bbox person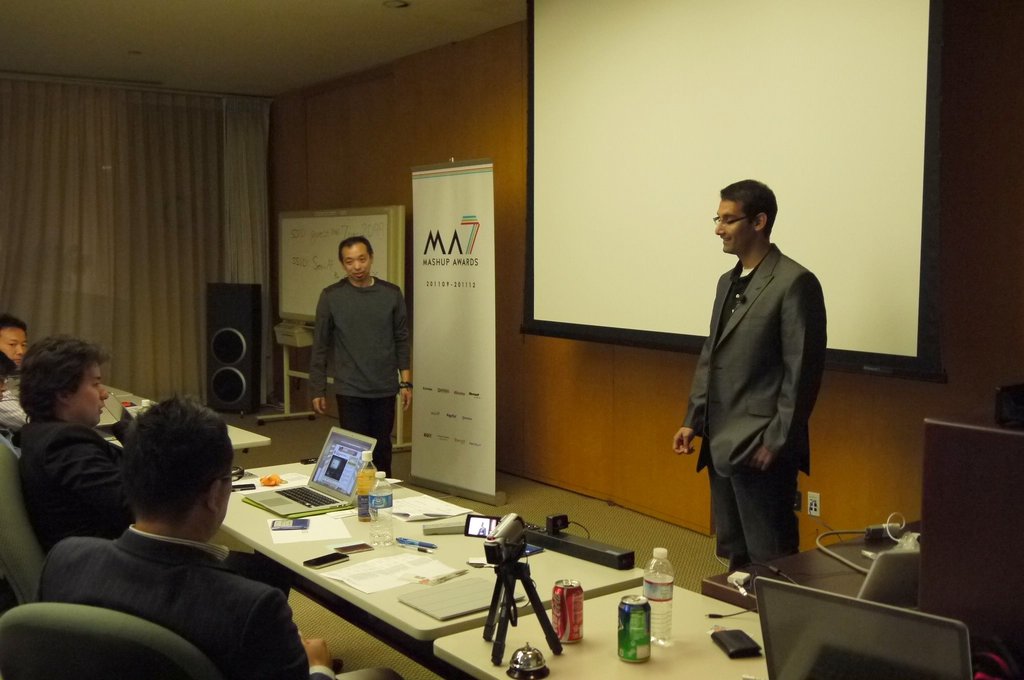
(668,170,838,635)
